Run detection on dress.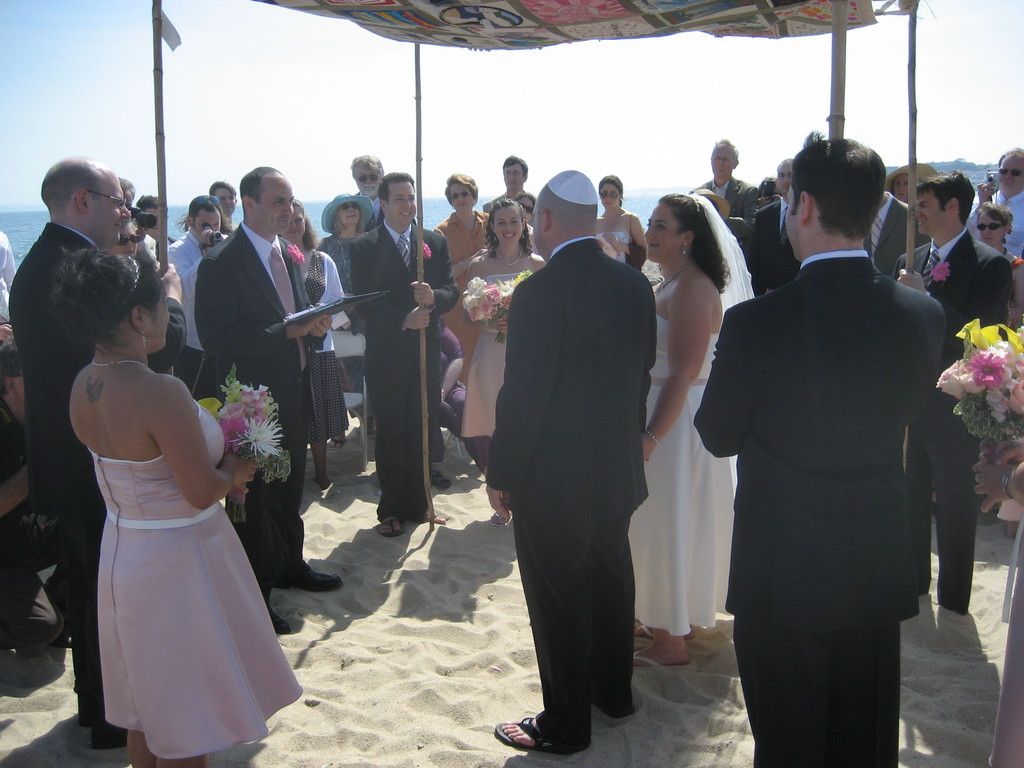
Result: rect(92, 399, 300, 759).
